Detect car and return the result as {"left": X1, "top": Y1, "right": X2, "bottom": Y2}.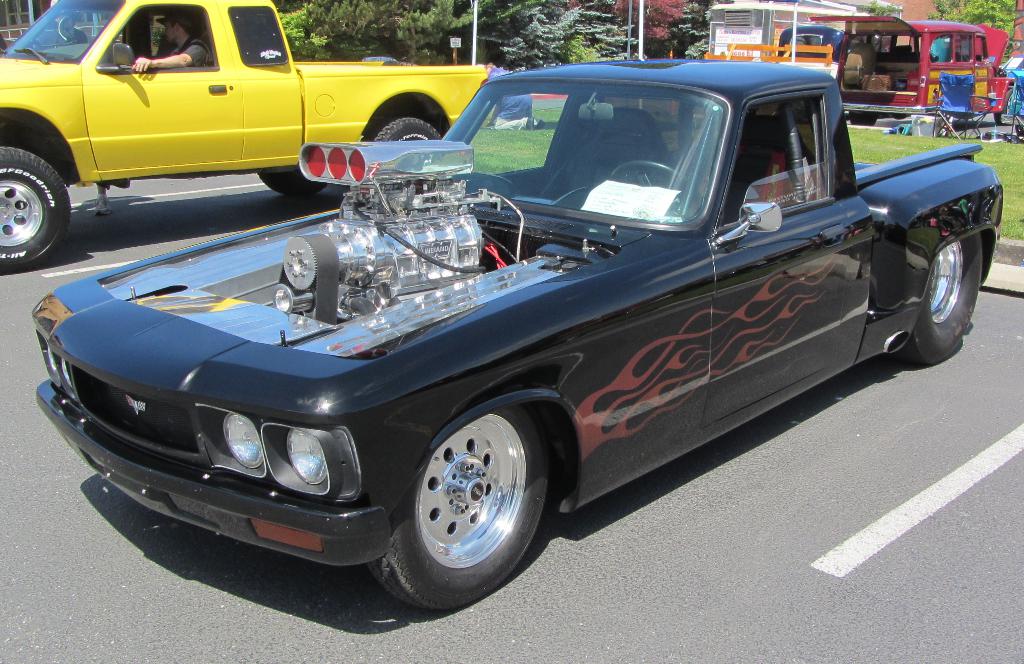
{"left": 0, "top": 0, "right": 489, "bottom": 275}.
